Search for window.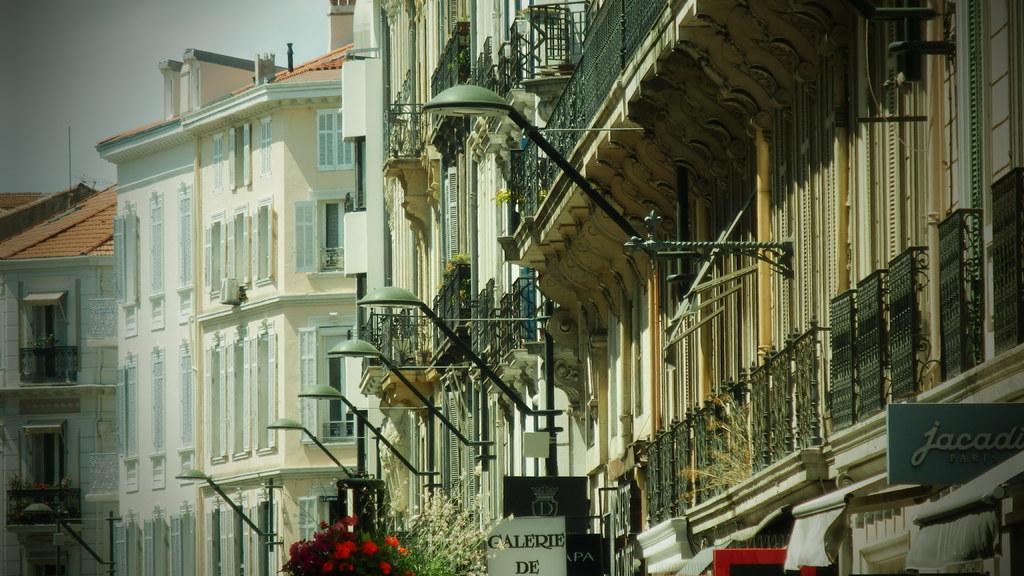
Found at {"left": 181, "top": 184, "right": 195, "bottom": 323}.
